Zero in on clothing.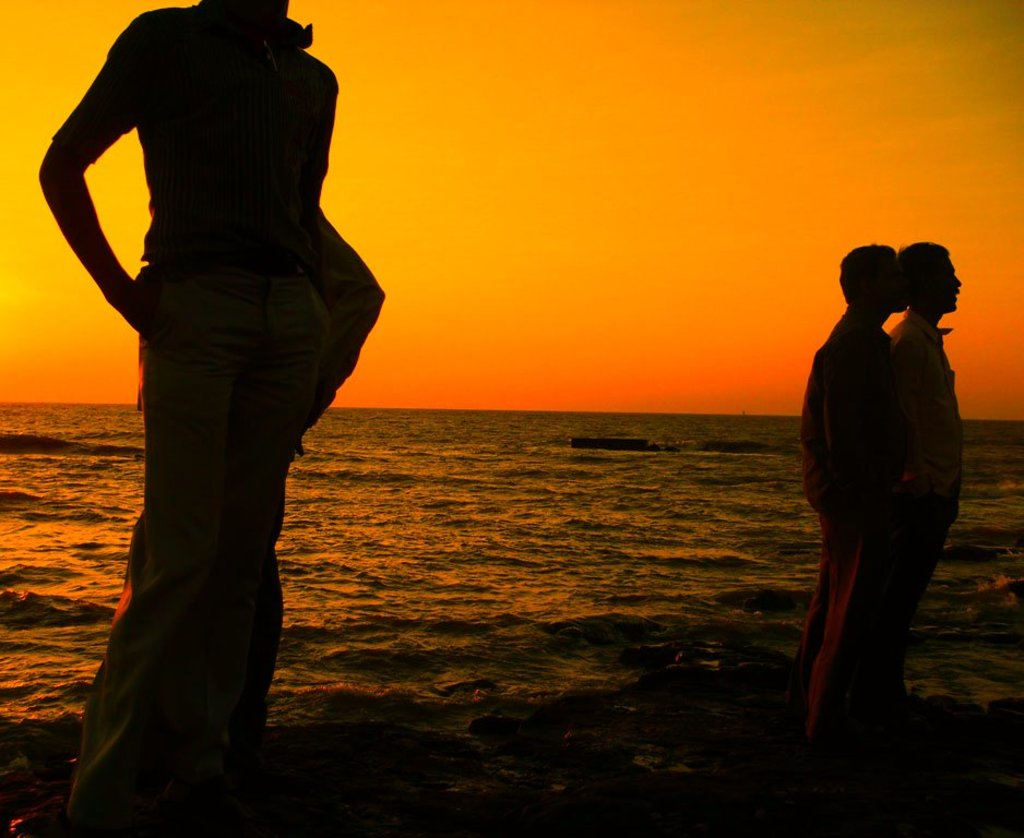
Zeroed in: <box>49,0,369,745</box>.
